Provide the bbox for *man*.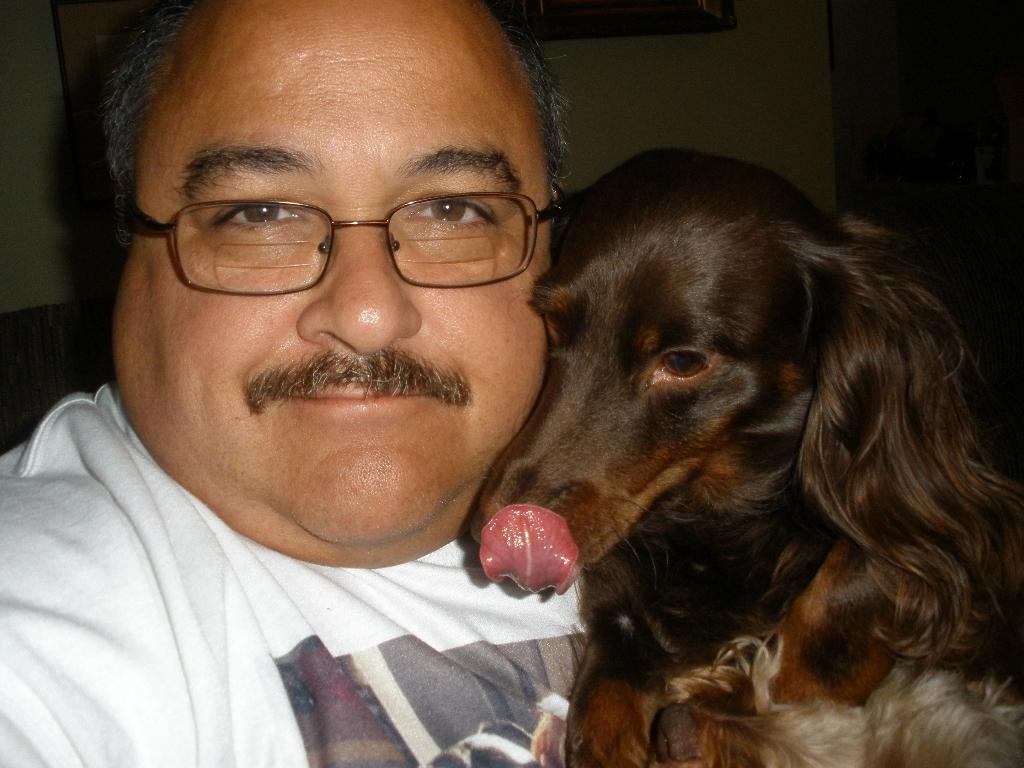
l=1, t=0, r=693, b=760.
